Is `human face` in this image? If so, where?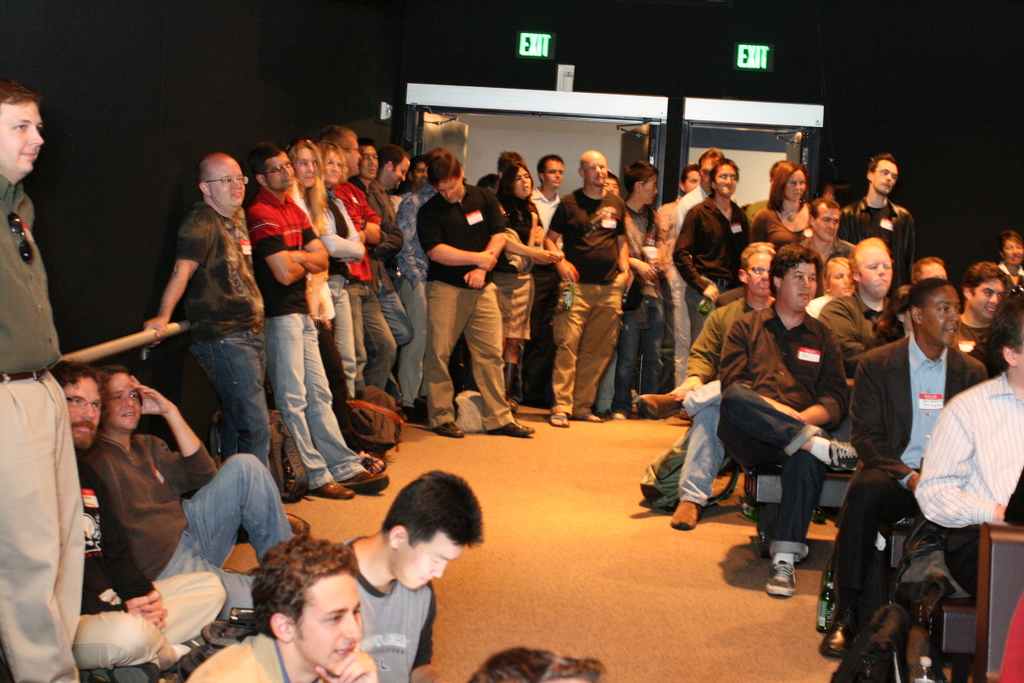
Yes, at Rect(291, 145, 326, 189).
